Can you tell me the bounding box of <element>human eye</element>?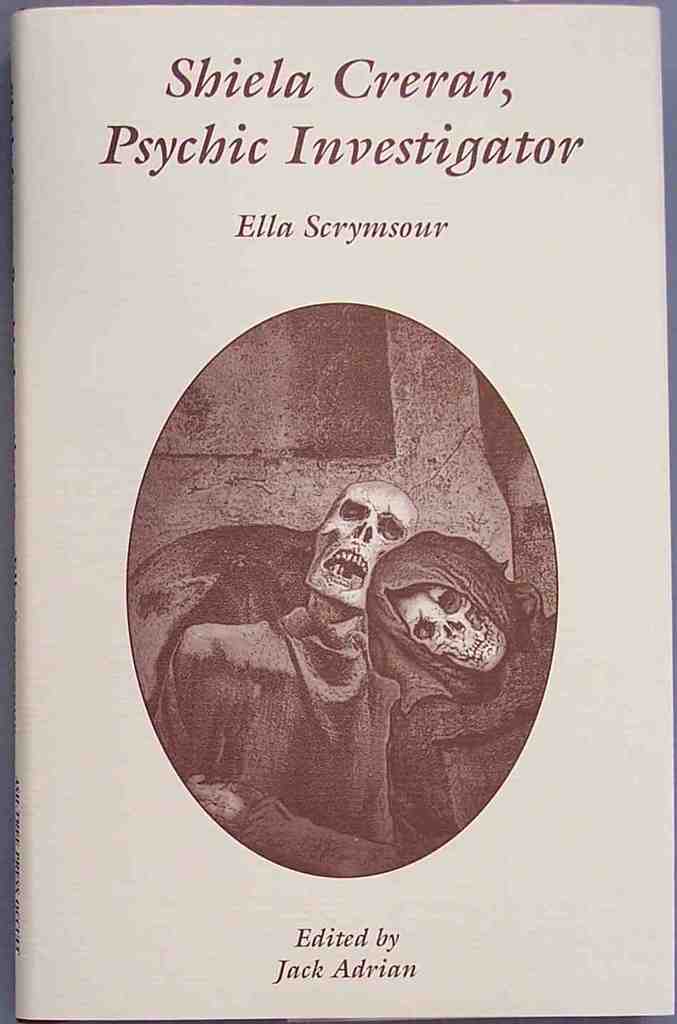
region(409, 614, 436, 644).
